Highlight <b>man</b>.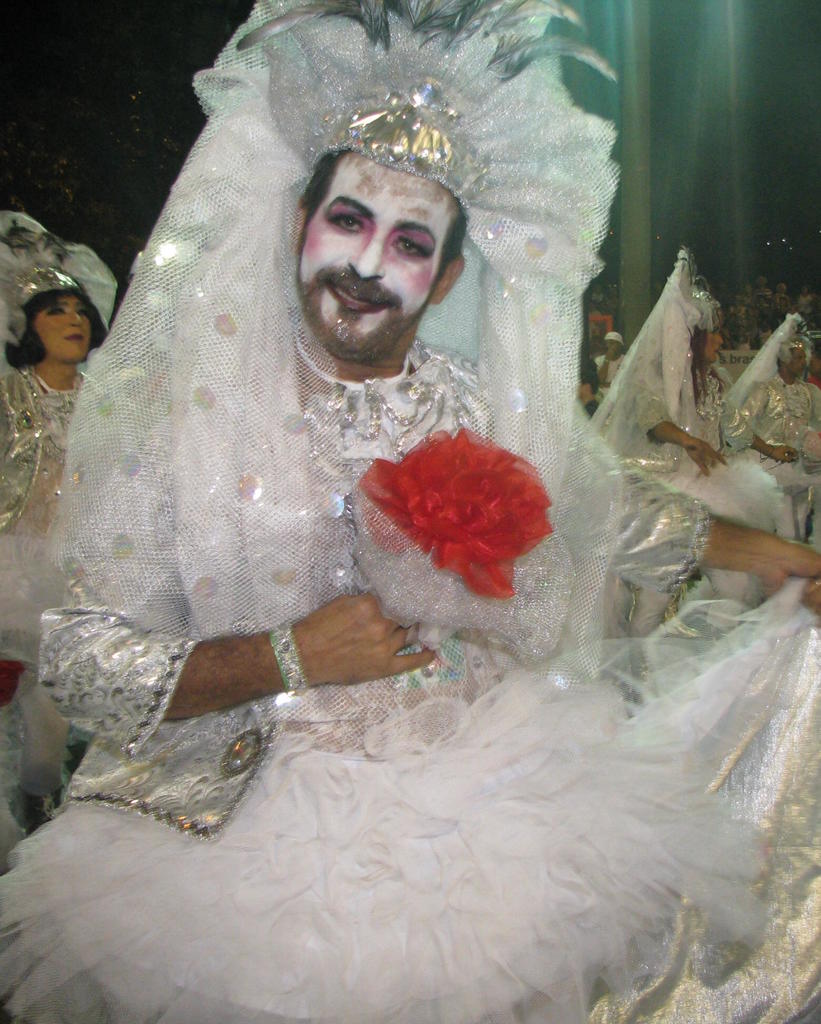
Highlighted region: locate(576, 358, 606, 419).
